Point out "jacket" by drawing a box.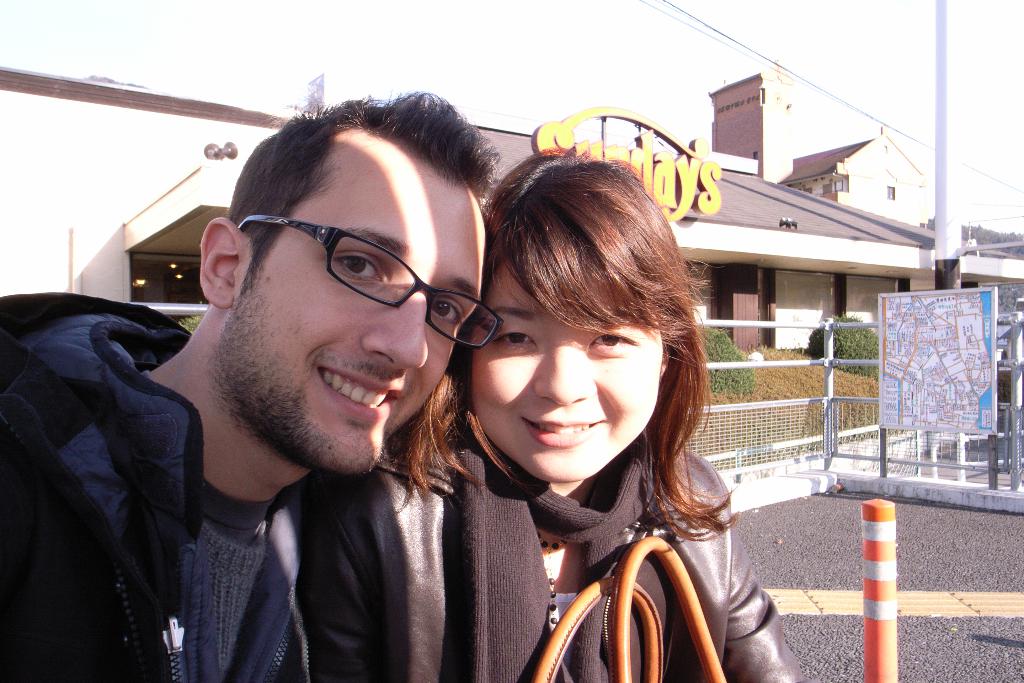
<region>387, 362, 811, 682</region>.
